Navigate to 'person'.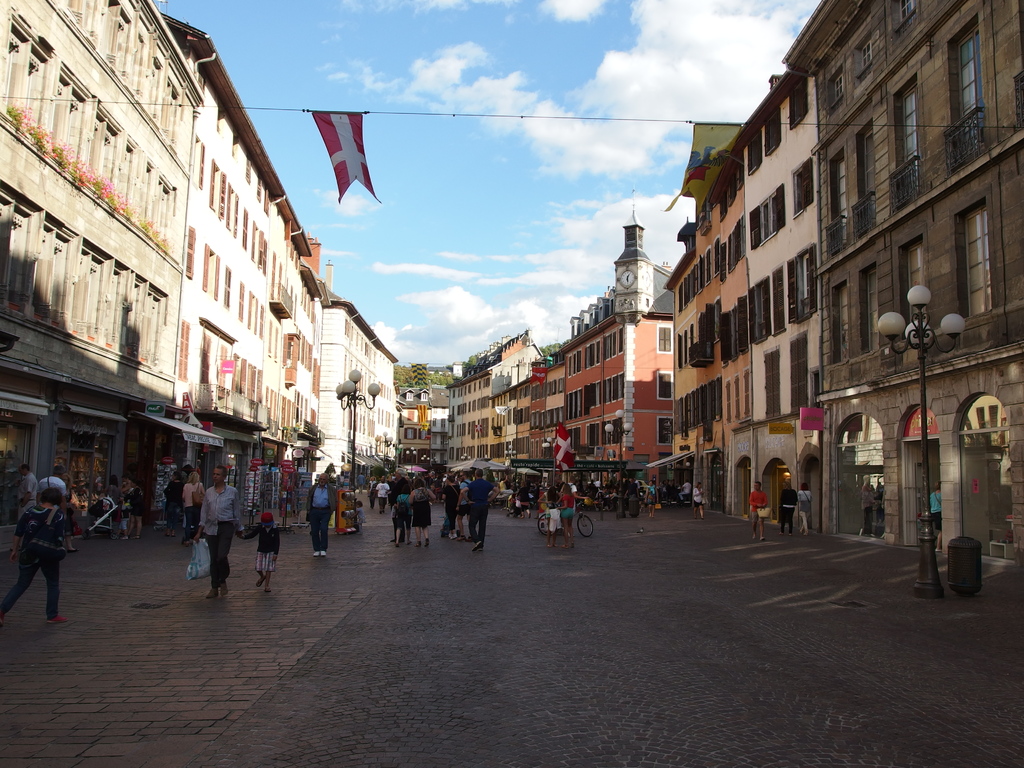
Navigation target: rect(185, 470, 209, 547).
